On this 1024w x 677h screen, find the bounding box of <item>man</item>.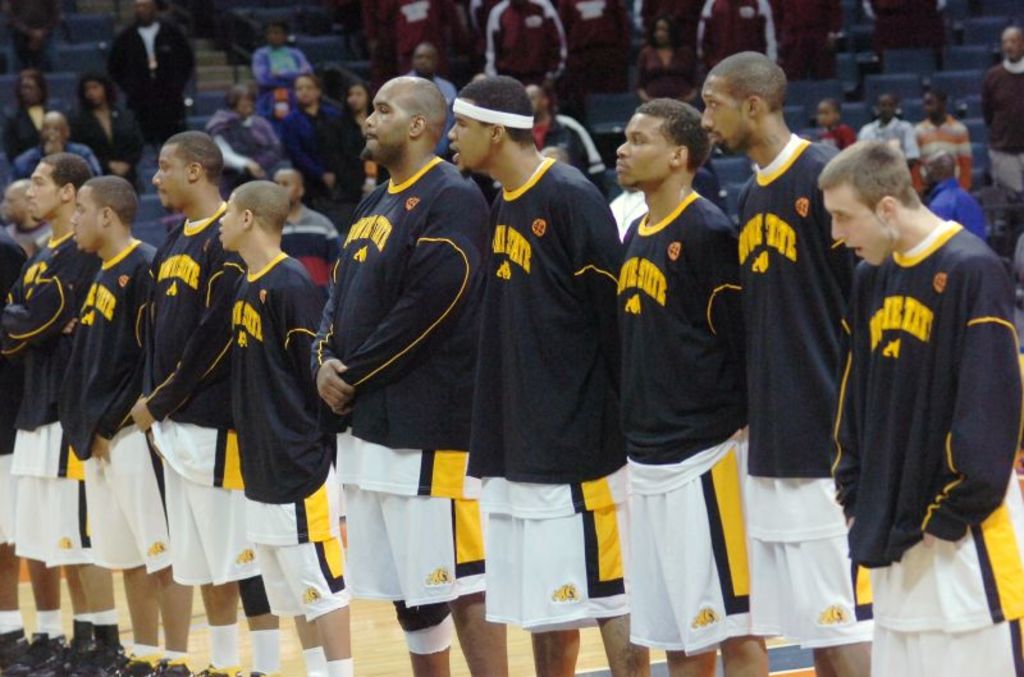
Bounding box: {"left": 0, "top": 152, "right": 111, "bottom": 676}.
